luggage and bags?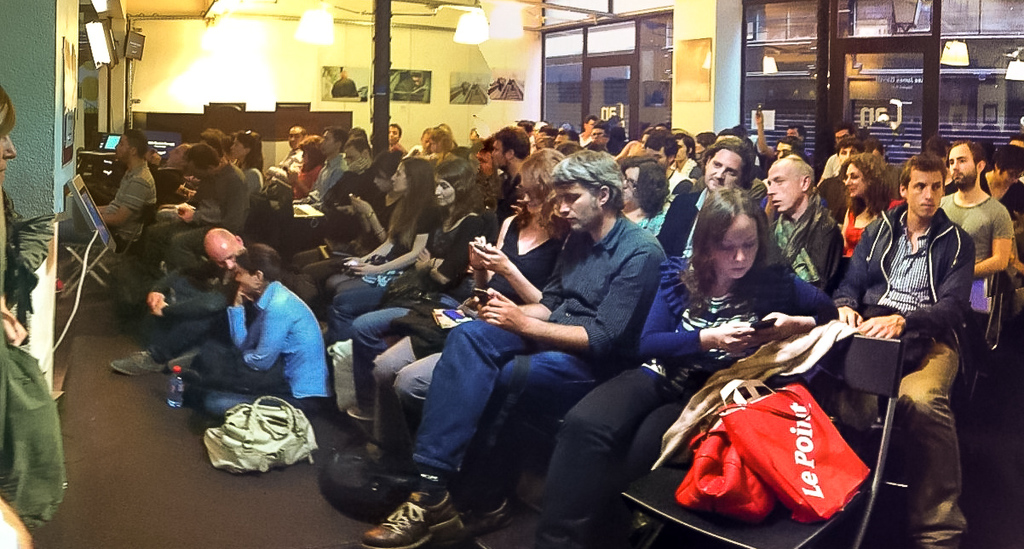
locate(714, 375, 872, 518)
